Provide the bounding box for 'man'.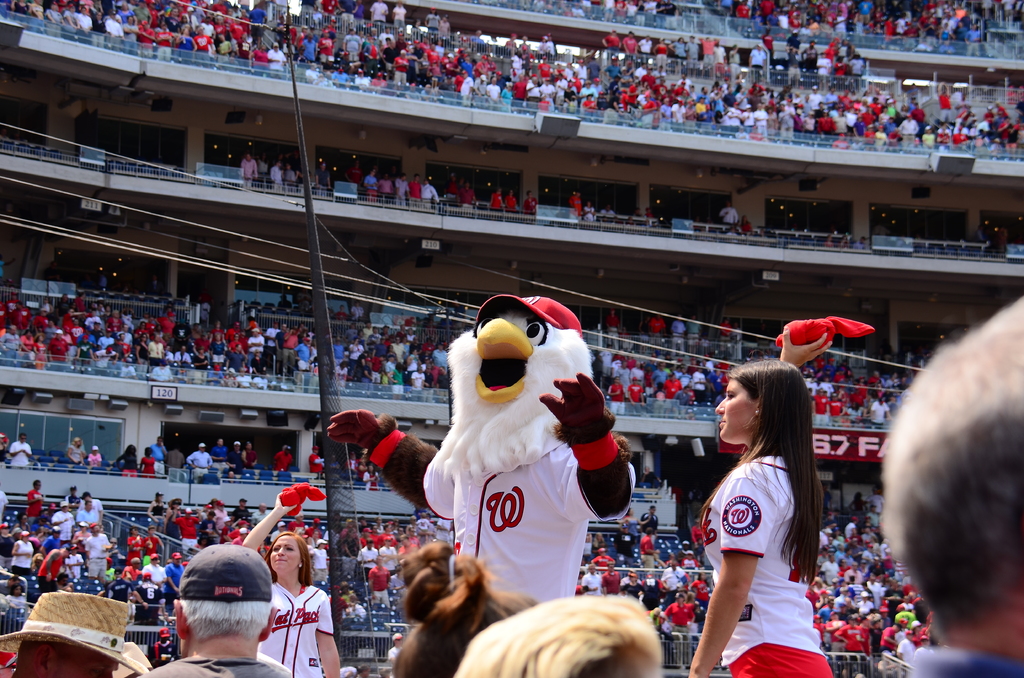
l=358, t=536, r=381, b=574.
